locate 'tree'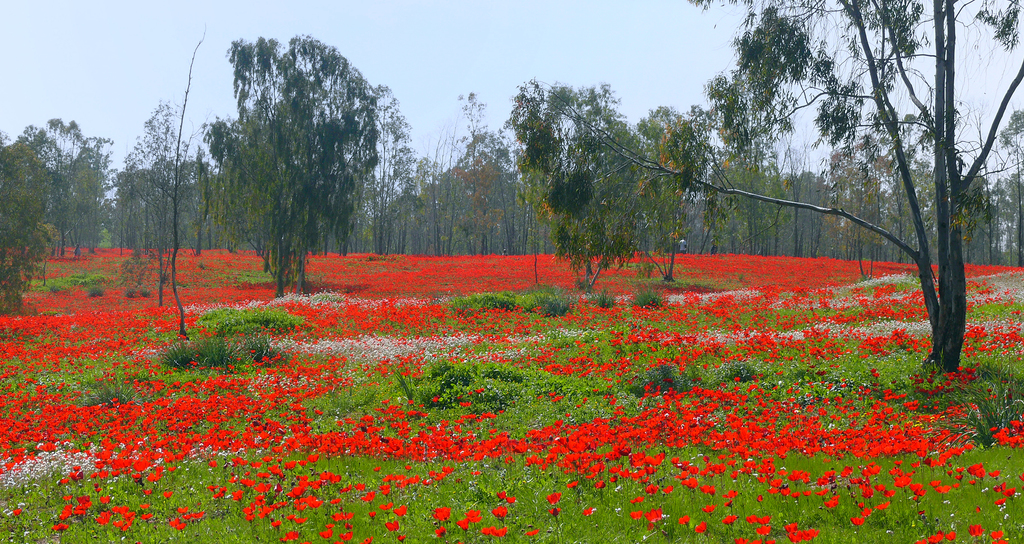
<region>116, 93, 206, 270</region>
